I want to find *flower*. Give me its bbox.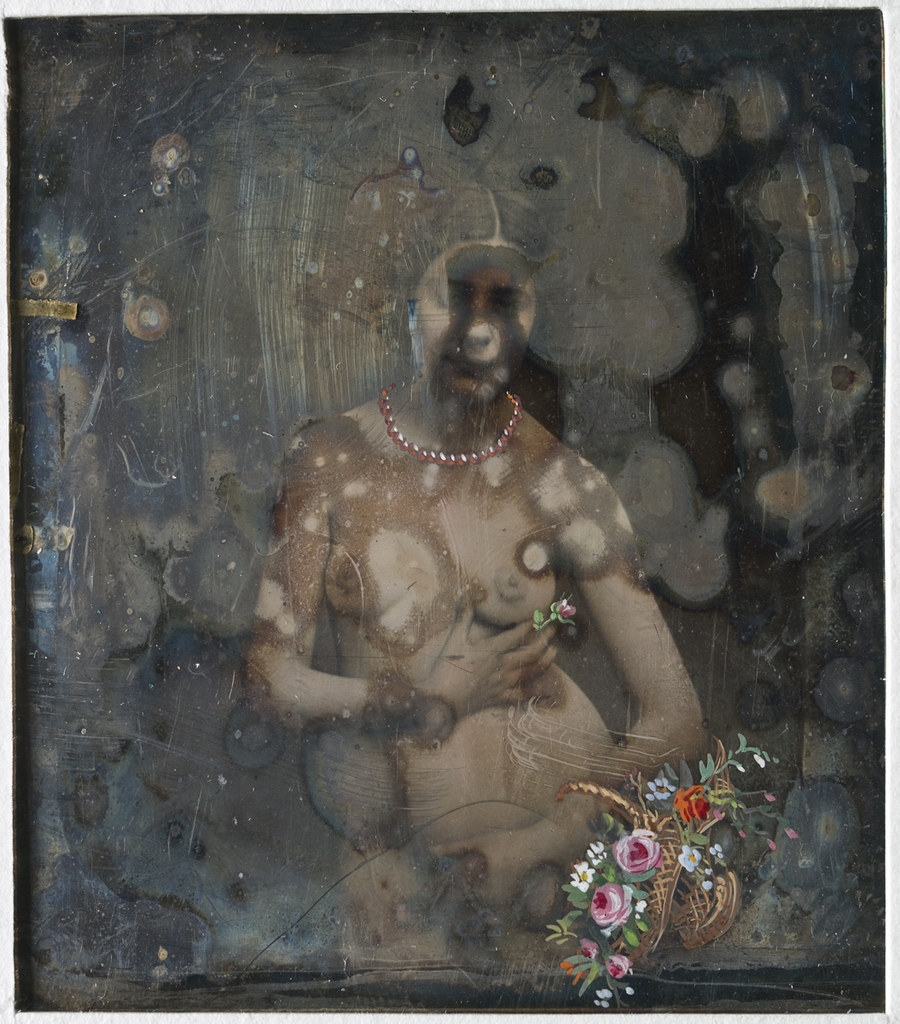
x1=613, y1=826, x2=662, y2=876.
